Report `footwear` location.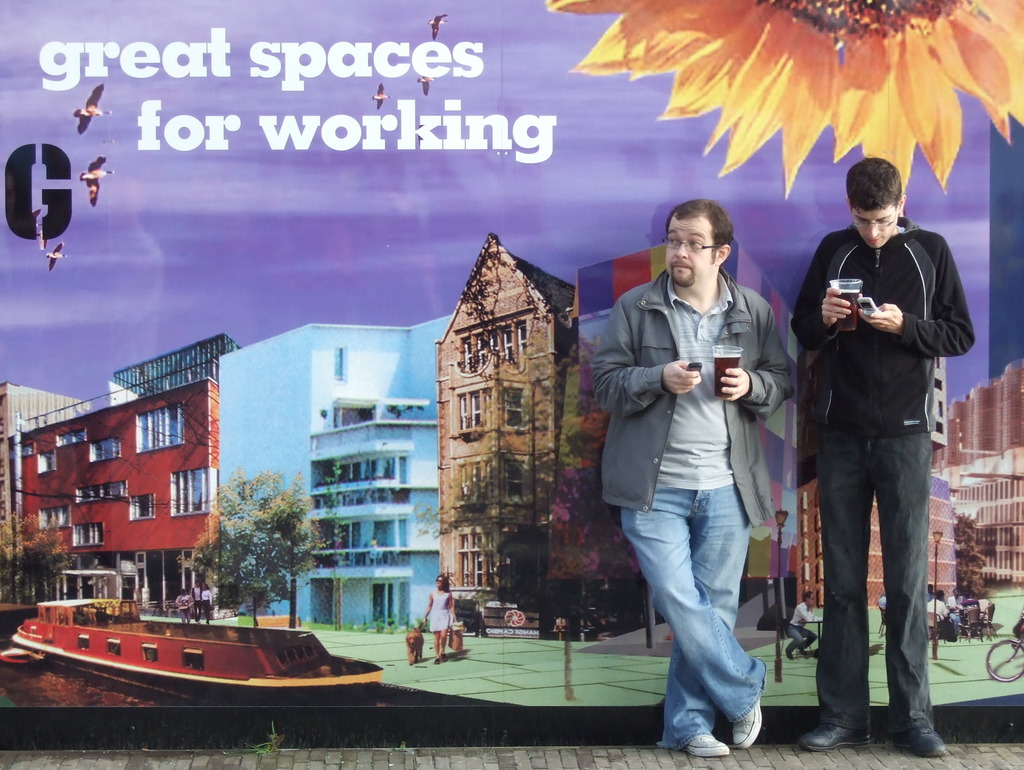
Report: 730/699/765/752.
